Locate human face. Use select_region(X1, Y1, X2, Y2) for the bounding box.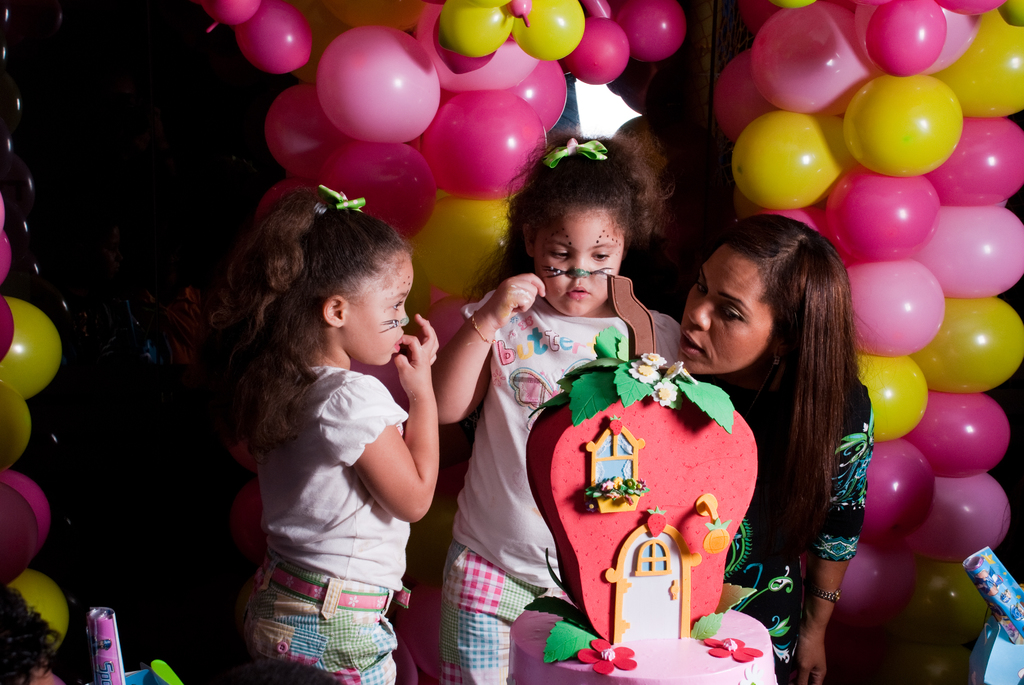
select_region(531, 209, 627, 319).
